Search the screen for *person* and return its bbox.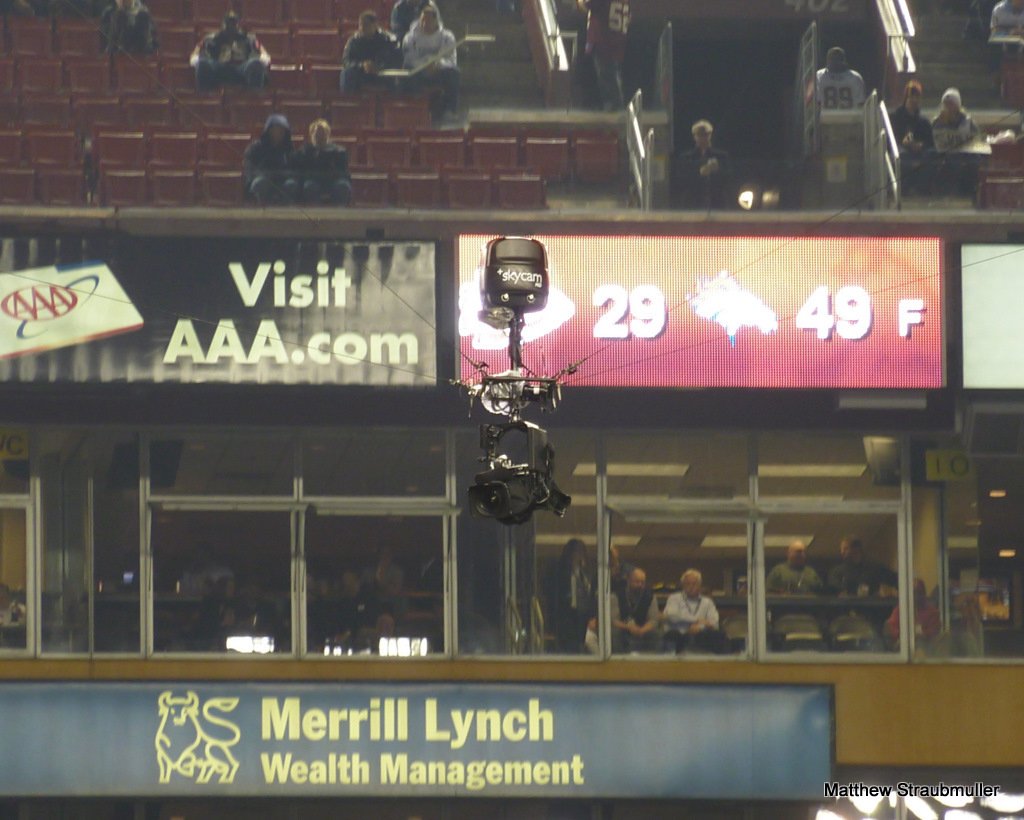
Found: l=820, t=538, r=896, b=594.
